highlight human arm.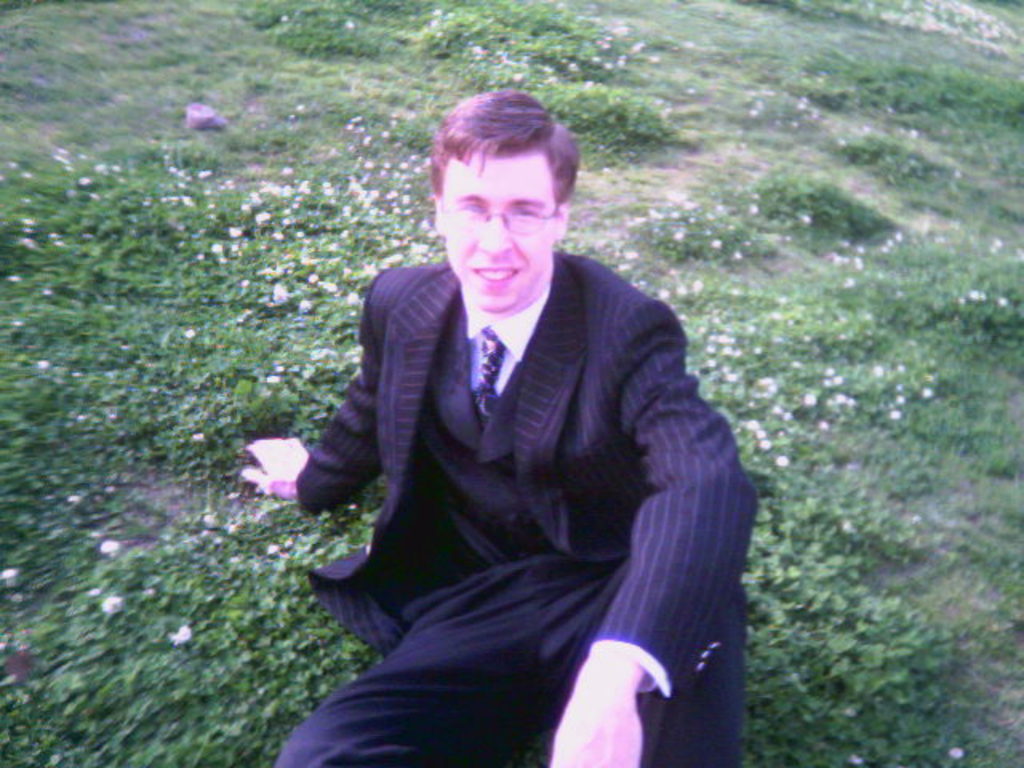
Highlighted region: 240,266,387,518.
